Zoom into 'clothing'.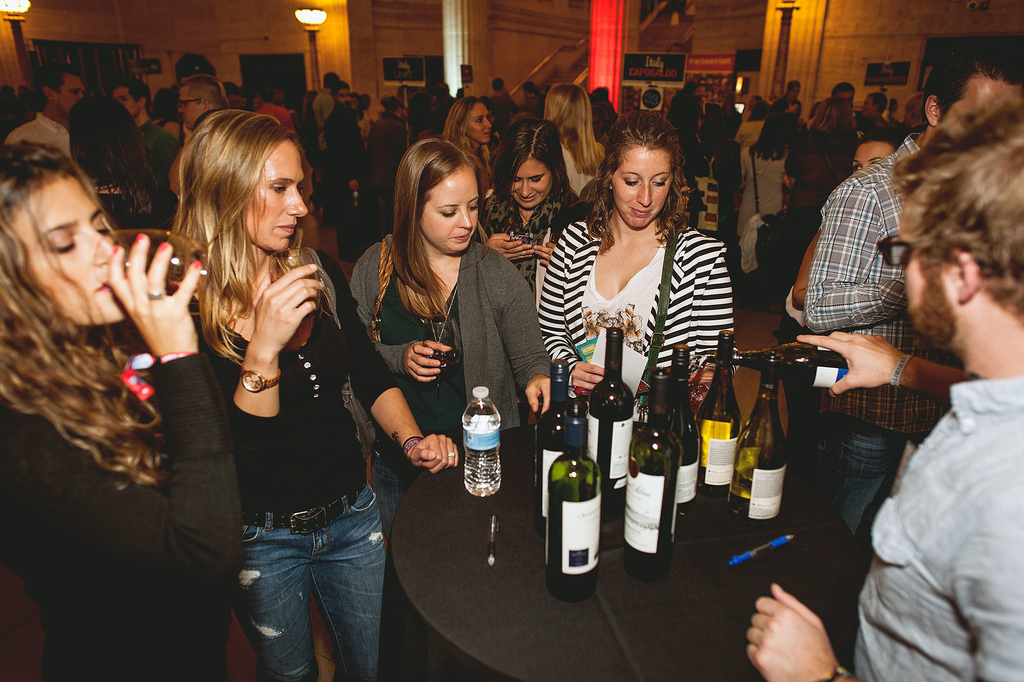
Zoom target: [0,311,240,678].
